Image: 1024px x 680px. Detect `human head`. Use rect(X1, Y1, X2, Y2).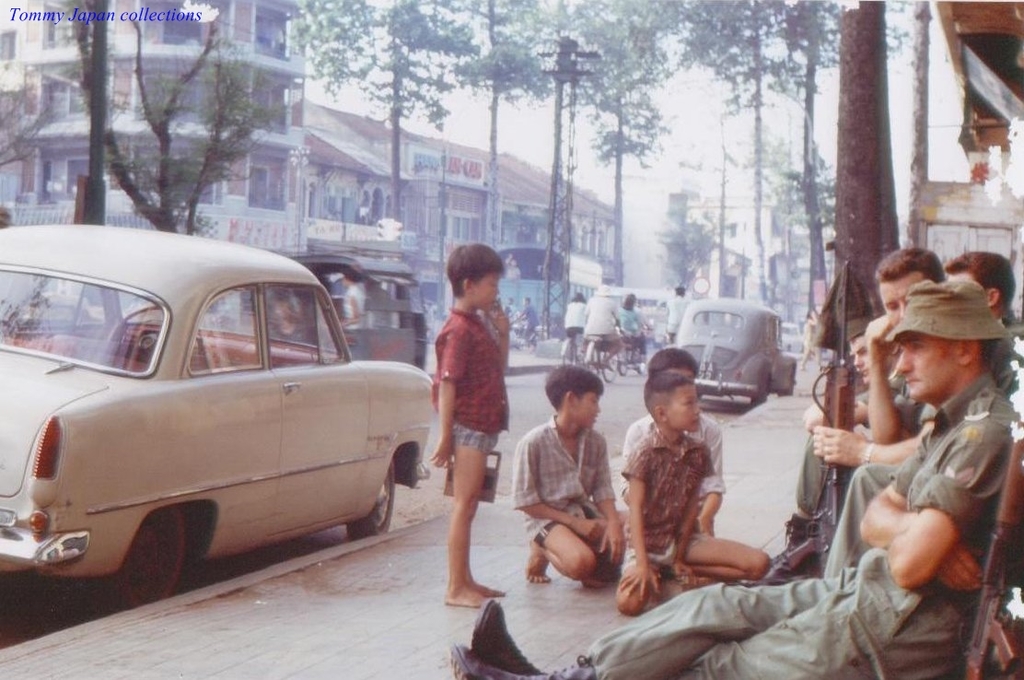
rect(622, 293, 634, 308).
